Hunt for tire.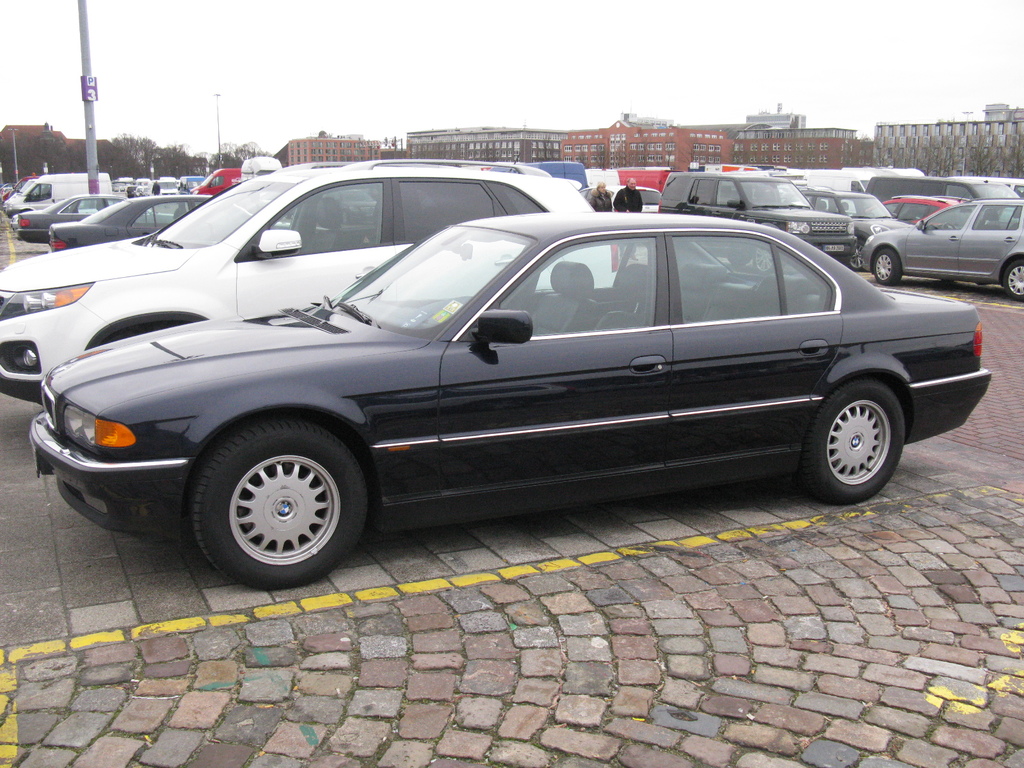
Hunted down at box(753, 248, 774, 273).
